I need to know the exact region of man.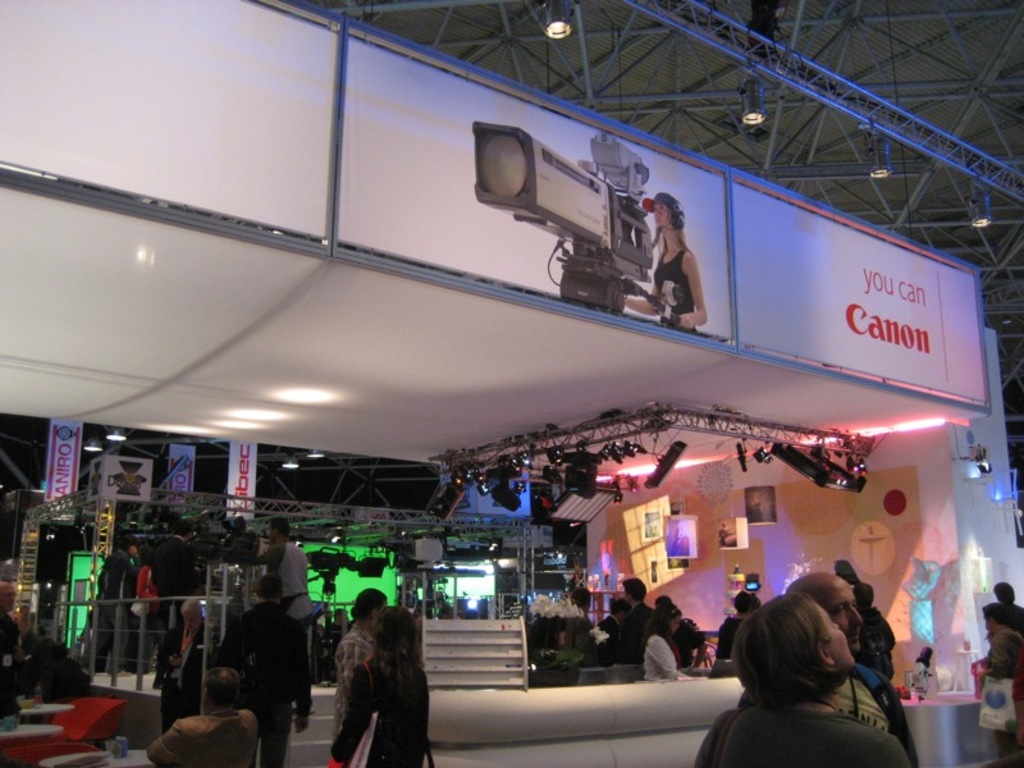
Region: [x1=620, y1=573, x2=650, y2=667].
